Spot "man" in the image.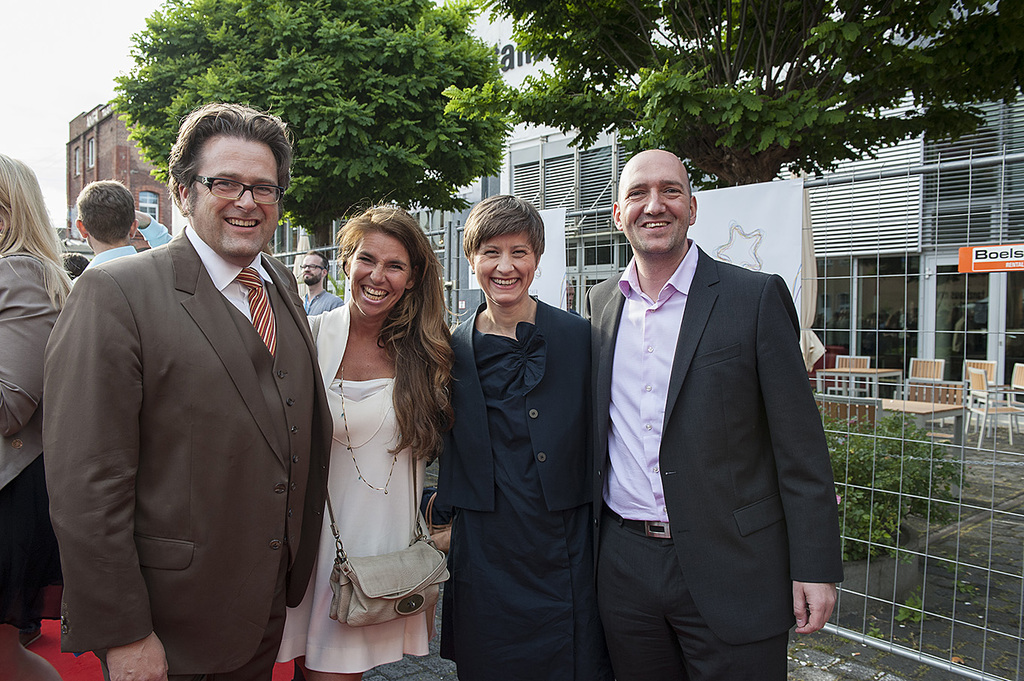
"man" found at l=585, t=149, r=848, b=680.
